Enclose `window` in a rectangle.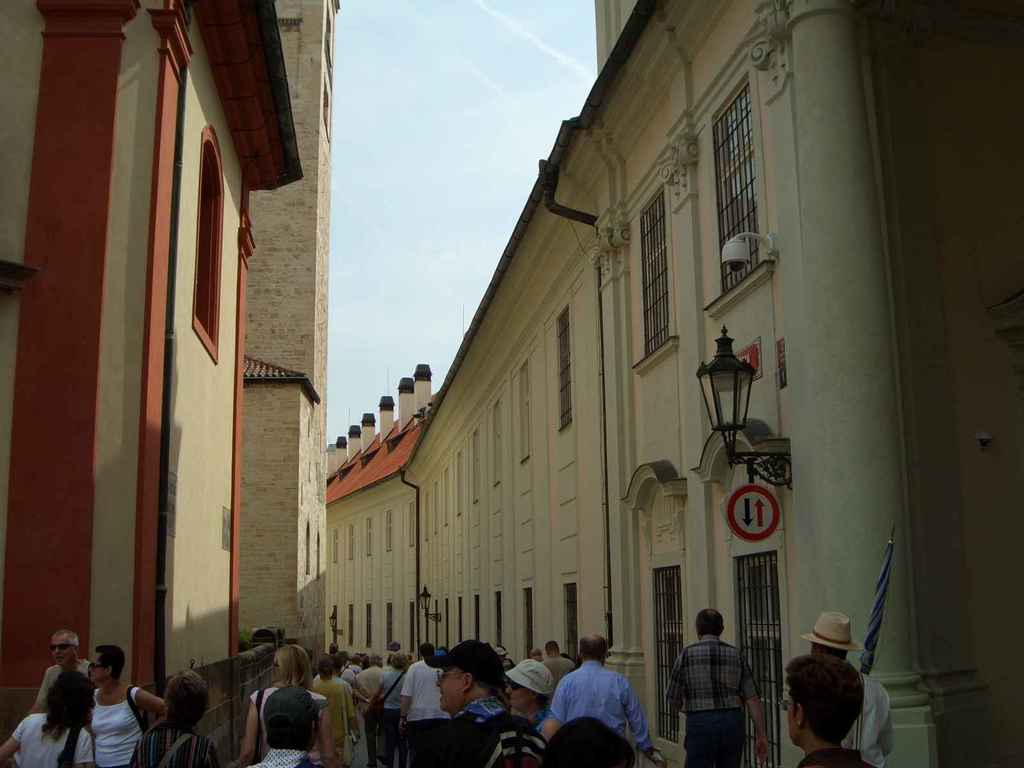
[386,602,394,653].
